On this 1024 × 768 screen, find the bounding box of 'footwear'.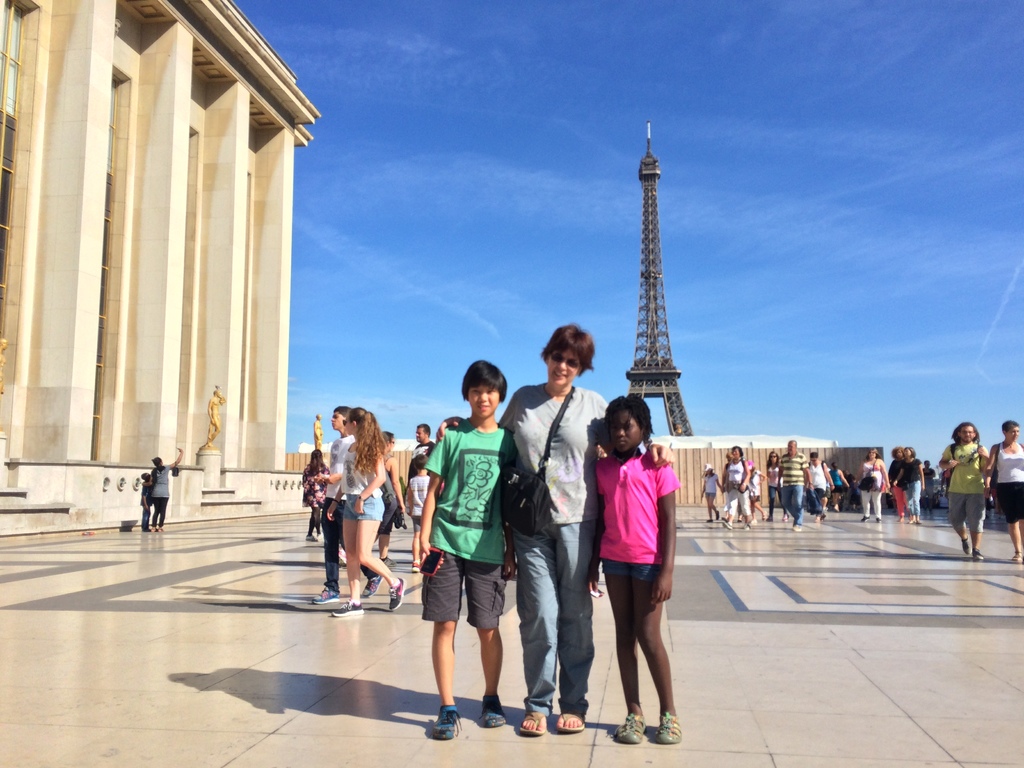
Bounding box: {"left": 429, "top": 704, "right": 458, "bottom": 740}.
